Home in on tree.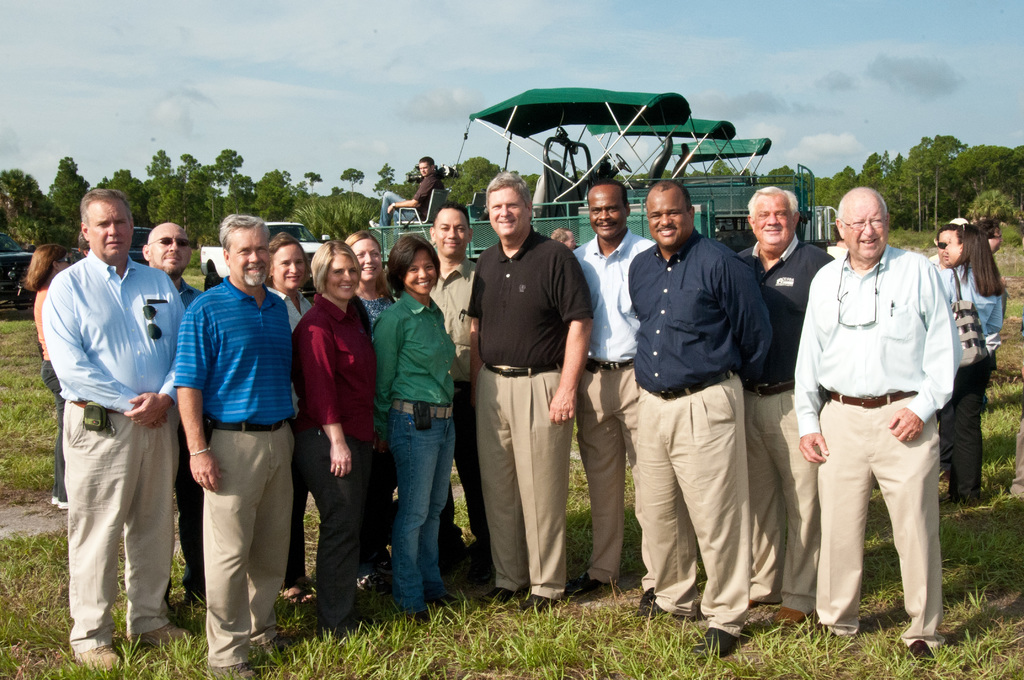
Homed in at {"left": 0, "top": 166, "right": 68, "bottom": 253}.
